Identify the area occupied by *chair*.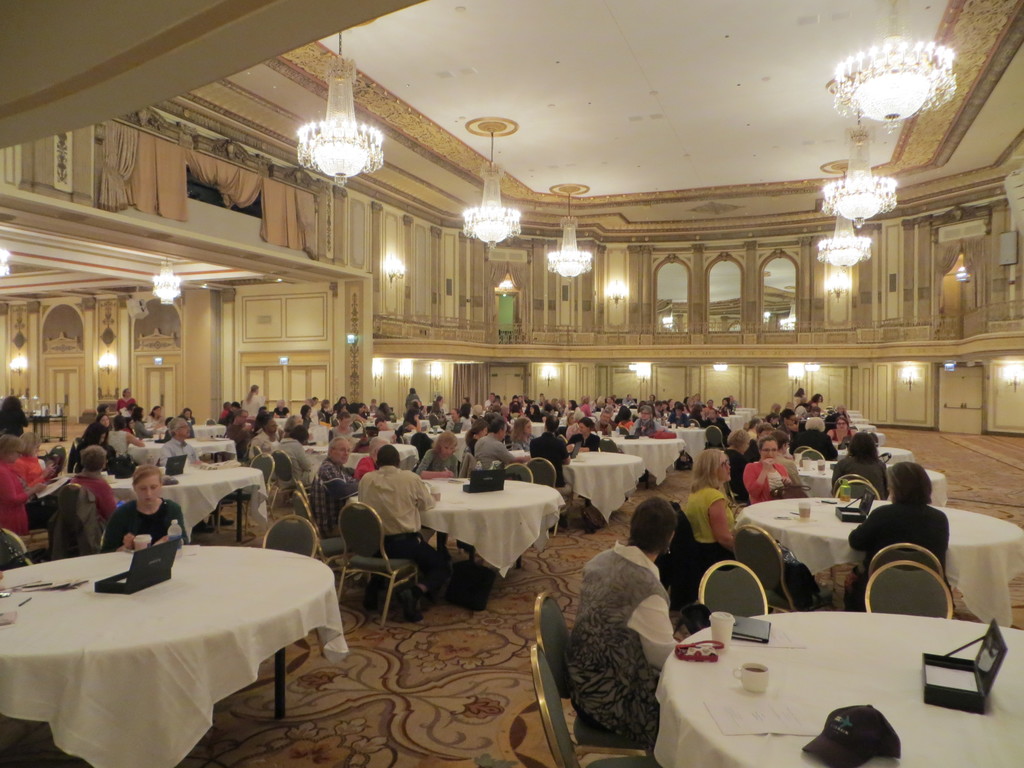
Area: box=[686, 419, 700, 426].
